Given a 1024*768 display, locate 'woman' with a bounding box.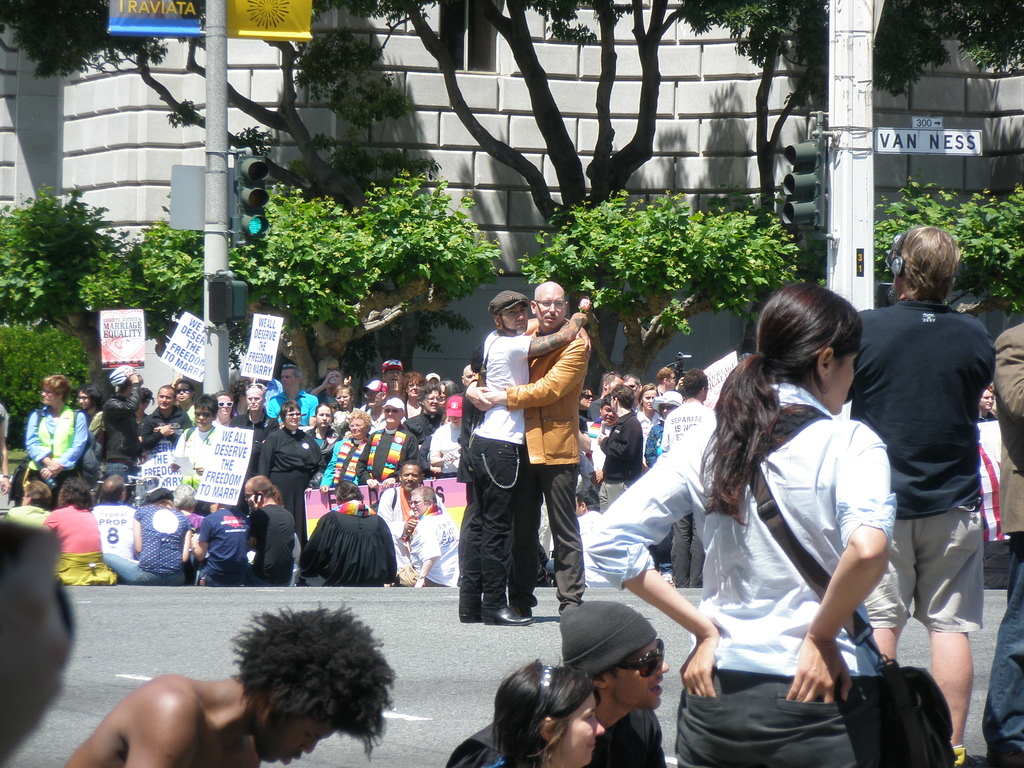
Located: box(332, 407, 376, 484).
